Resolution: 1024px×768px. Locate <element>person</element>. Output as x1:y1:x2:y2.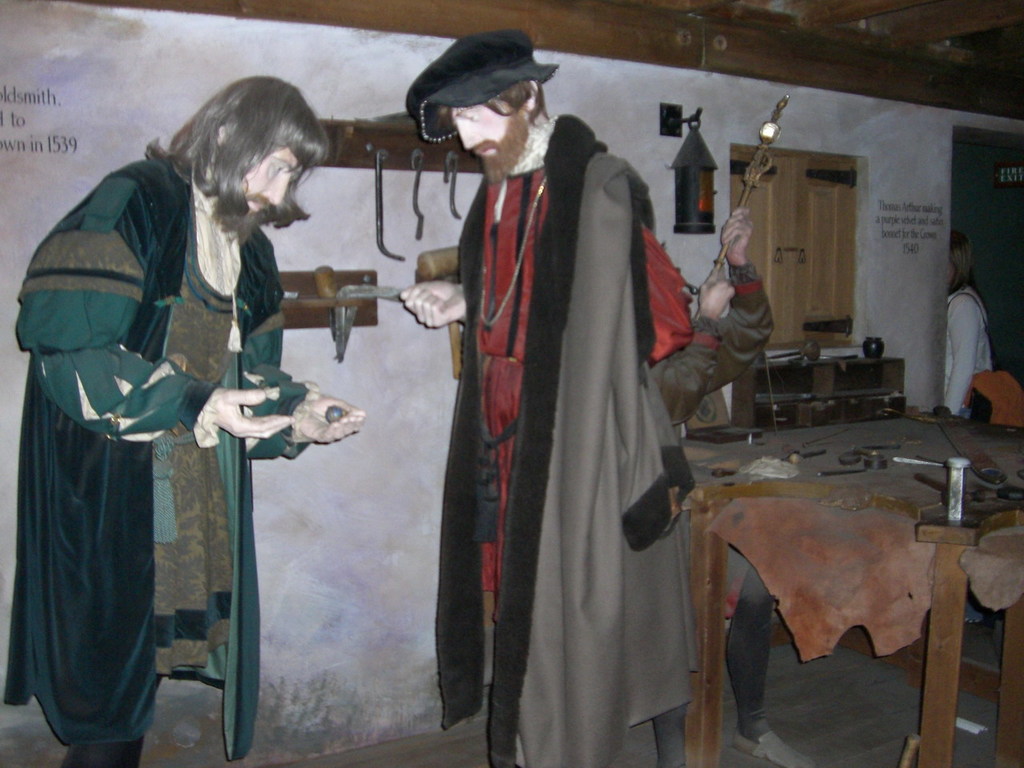
397:26:690:767.
